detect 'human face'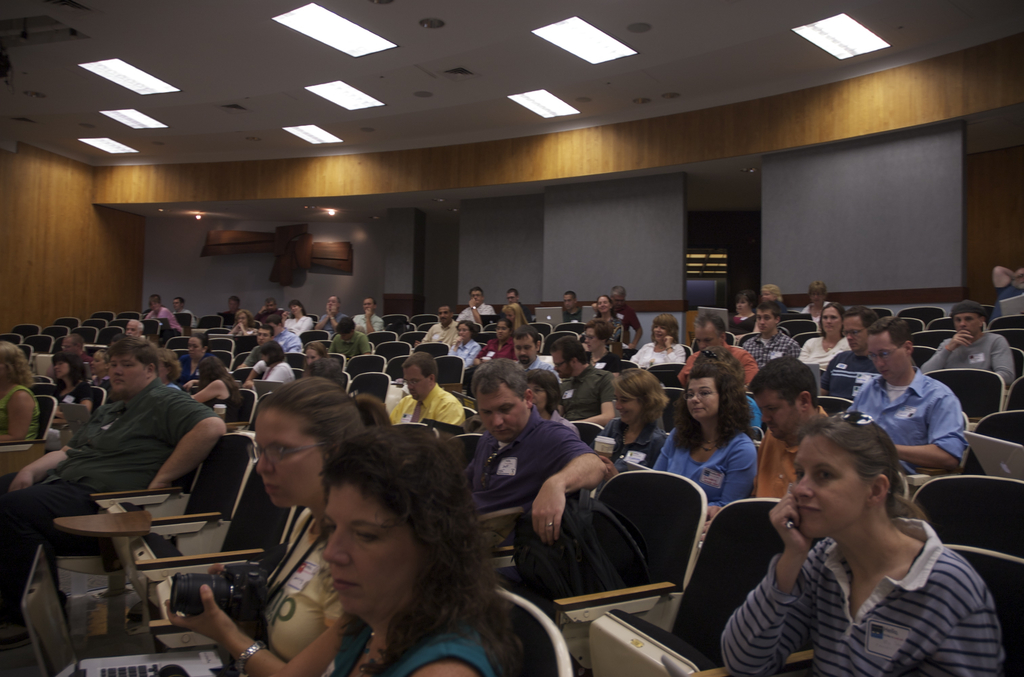
[749,391,806,442]
